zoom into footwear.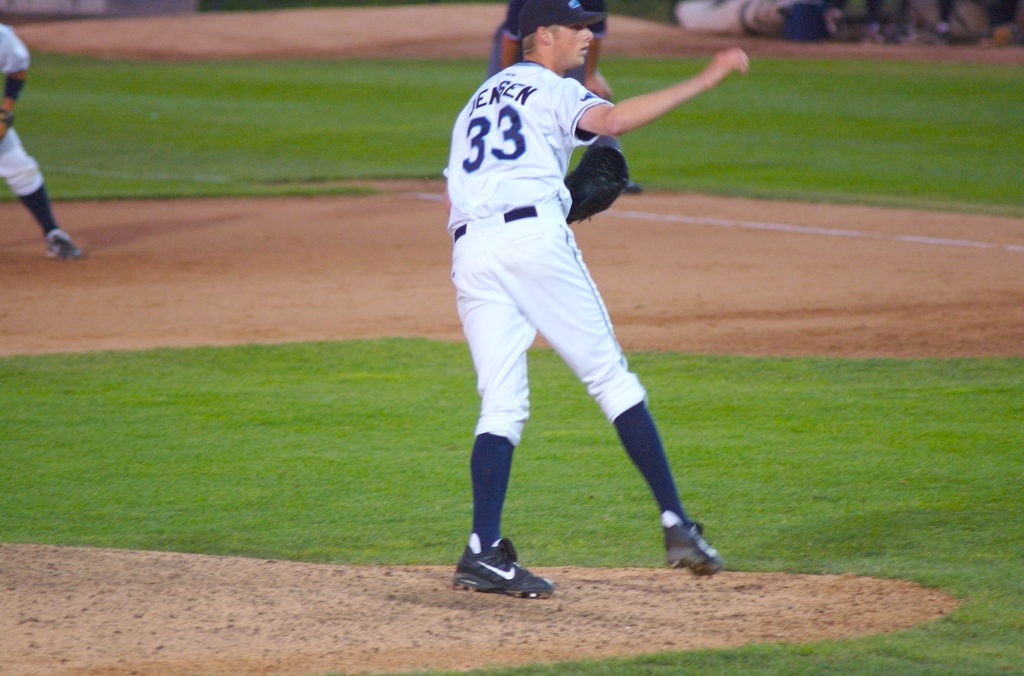
Zoom target: [452, 543, 534, 602].
